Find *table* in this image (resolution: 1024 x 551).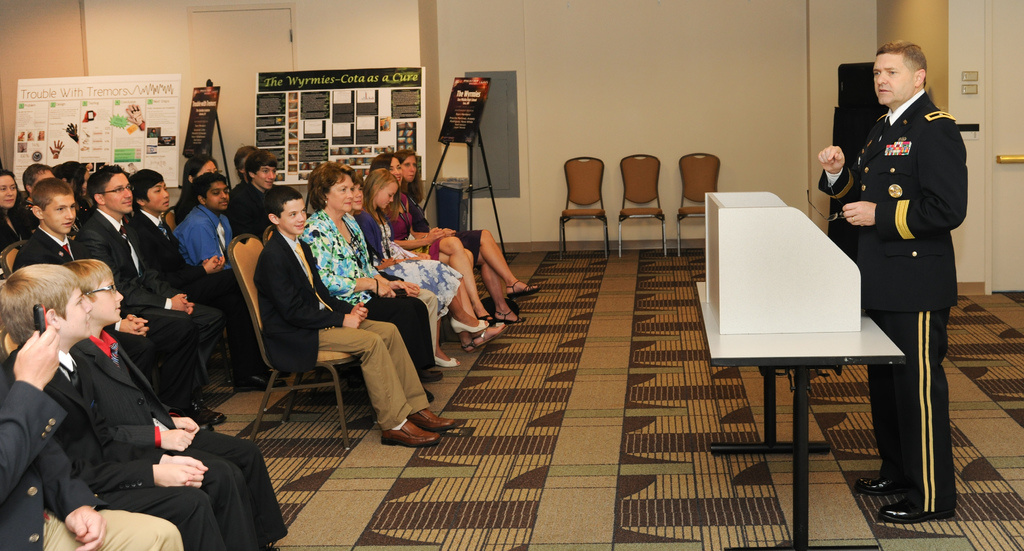
region(712, 236, 937, 518).
